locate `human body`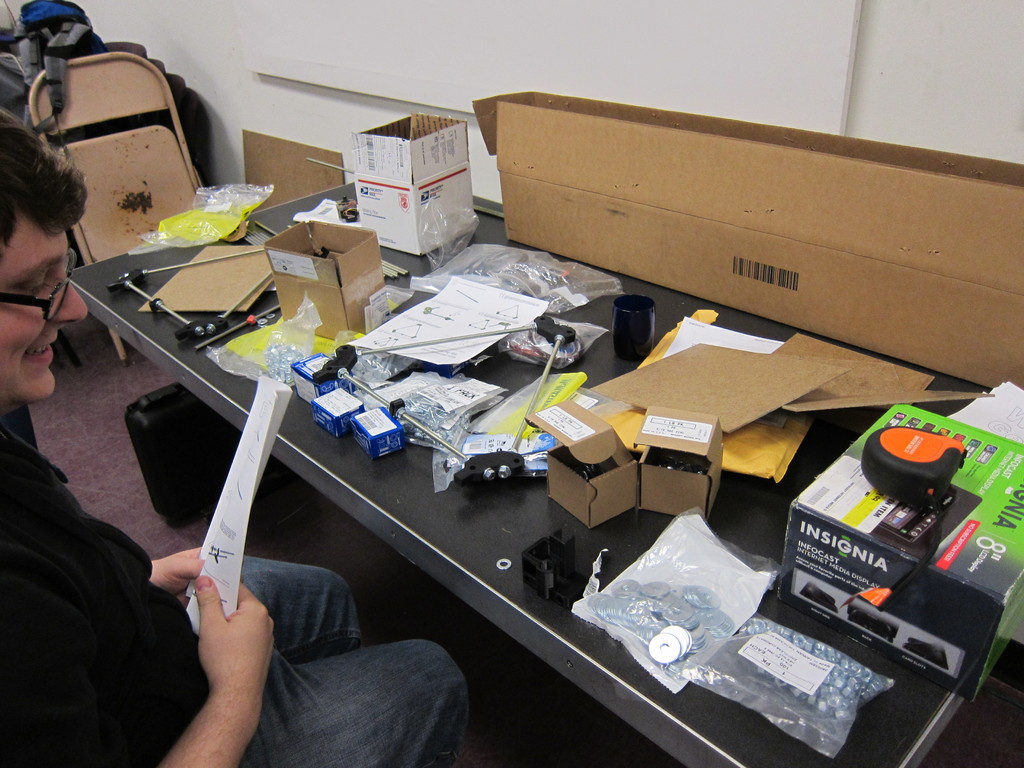
rect(0, 108, 471, 767)
